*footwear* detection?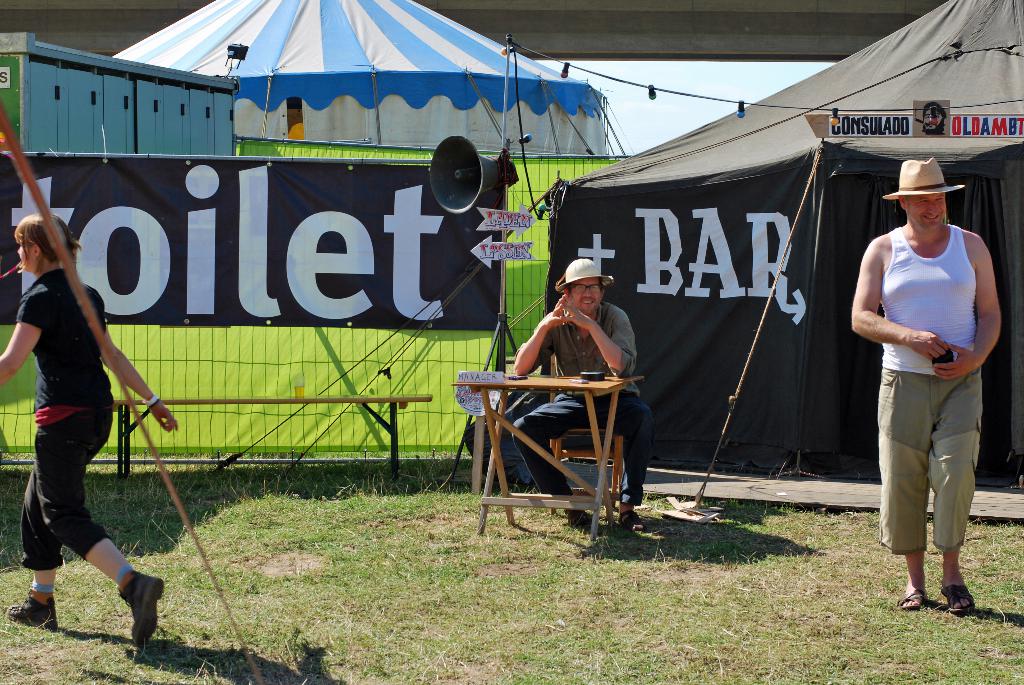
bbox(7, 597, 60, 626)
